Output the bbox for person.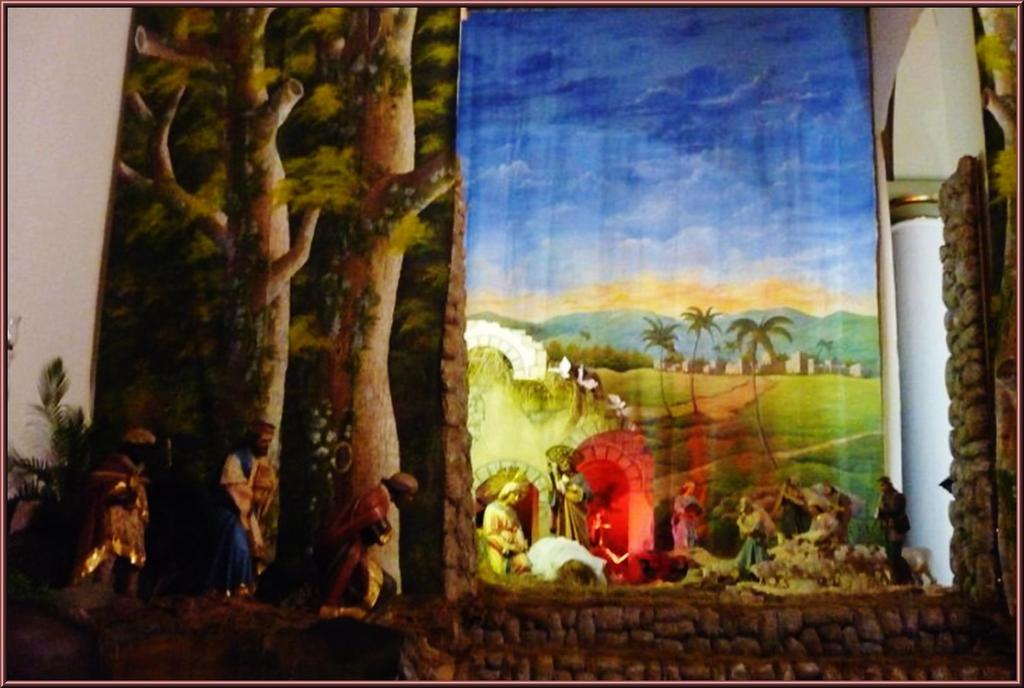
<region>795, 495, 840, 539</region>.
